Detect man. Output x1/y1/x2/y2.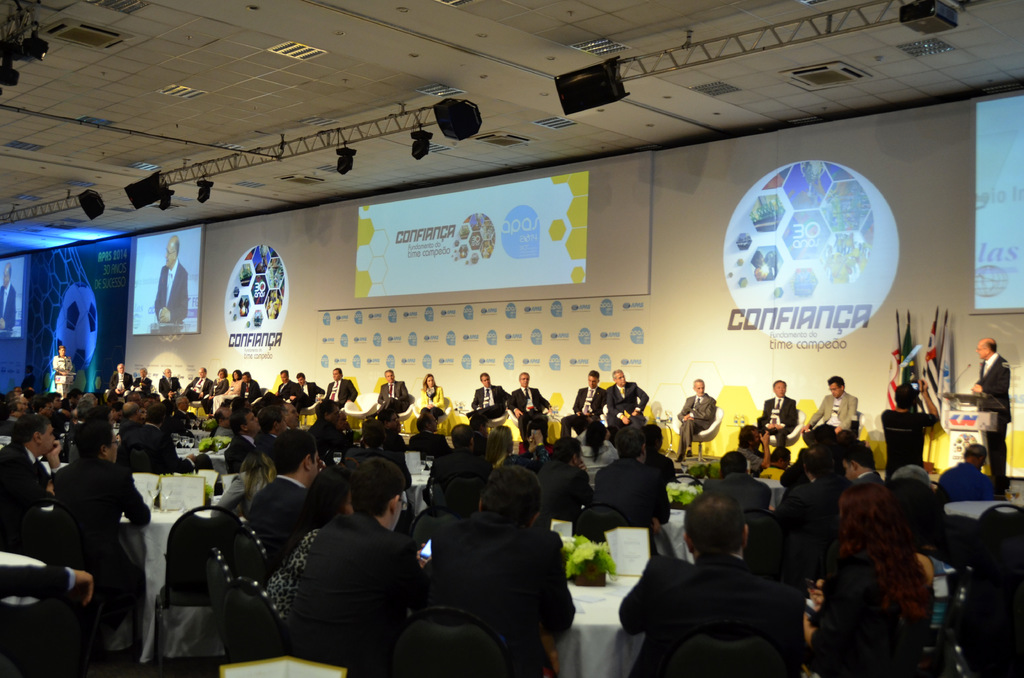
293/373/328/410.
